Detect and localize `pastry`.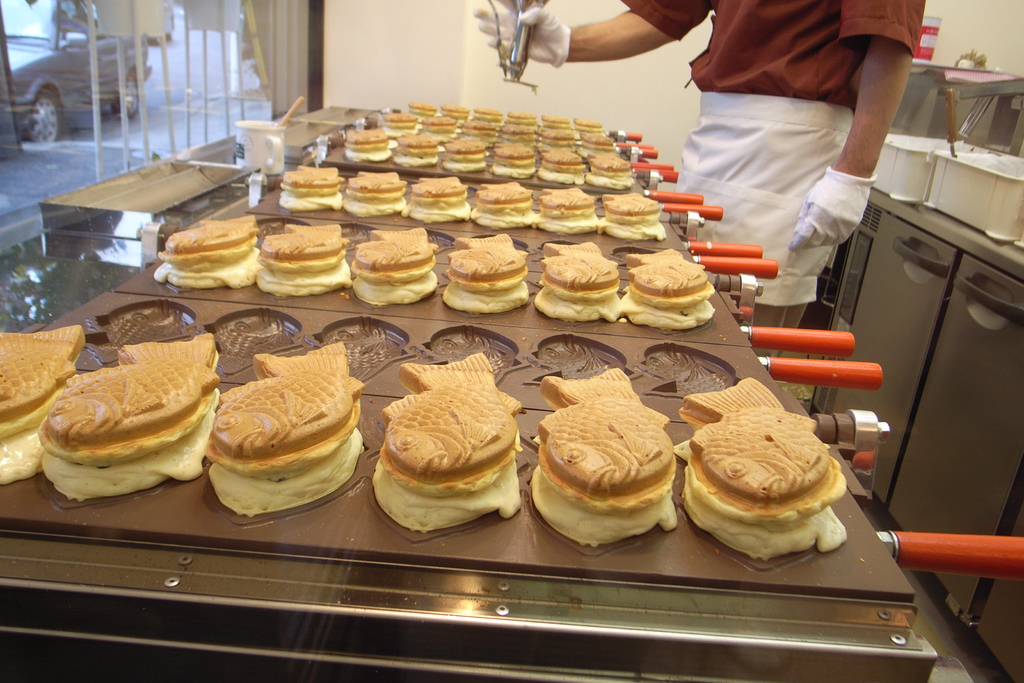
Localized at rect(540, 149, 585, 183).
